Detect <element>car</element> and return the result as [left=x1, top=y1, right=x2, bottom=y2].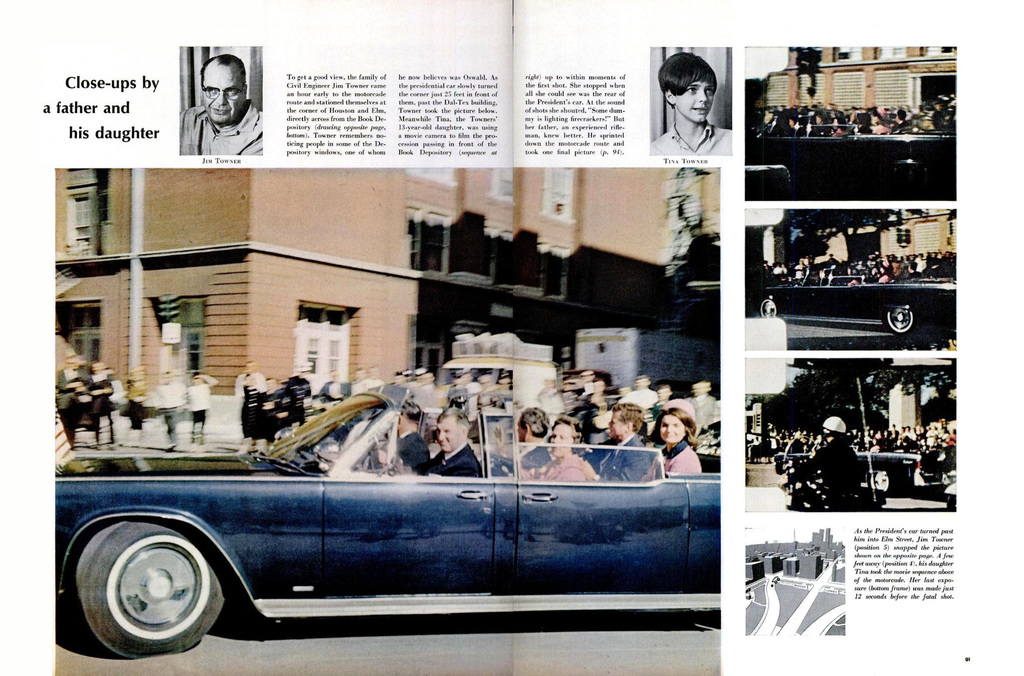
[left=24, top=378, right=719, bottom=659].
